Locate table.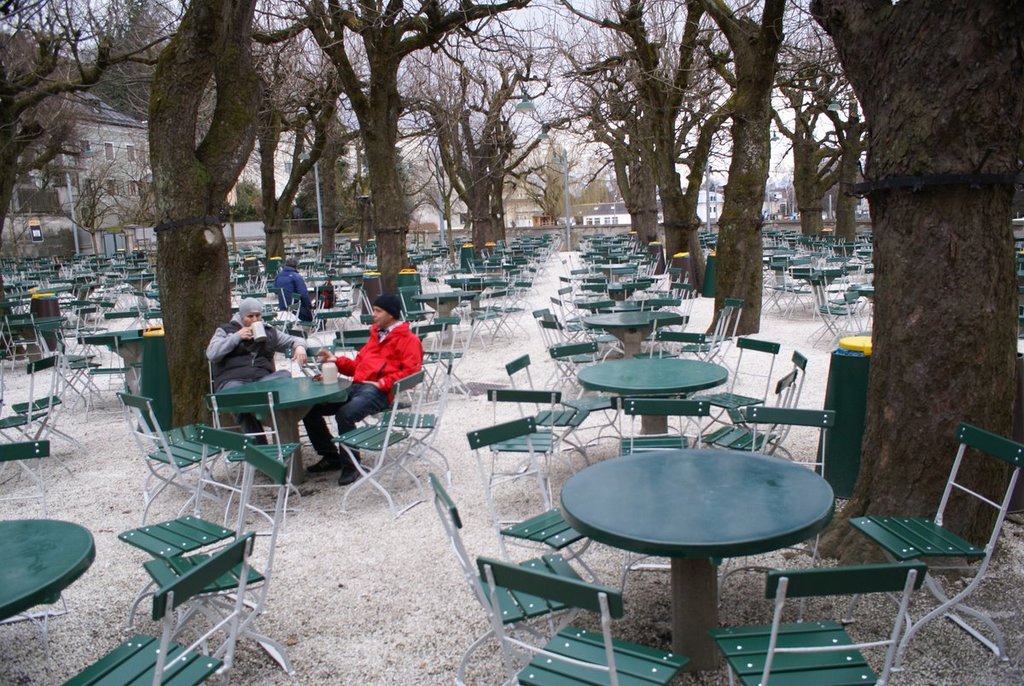
Bounding box: [579,346,723,447].
